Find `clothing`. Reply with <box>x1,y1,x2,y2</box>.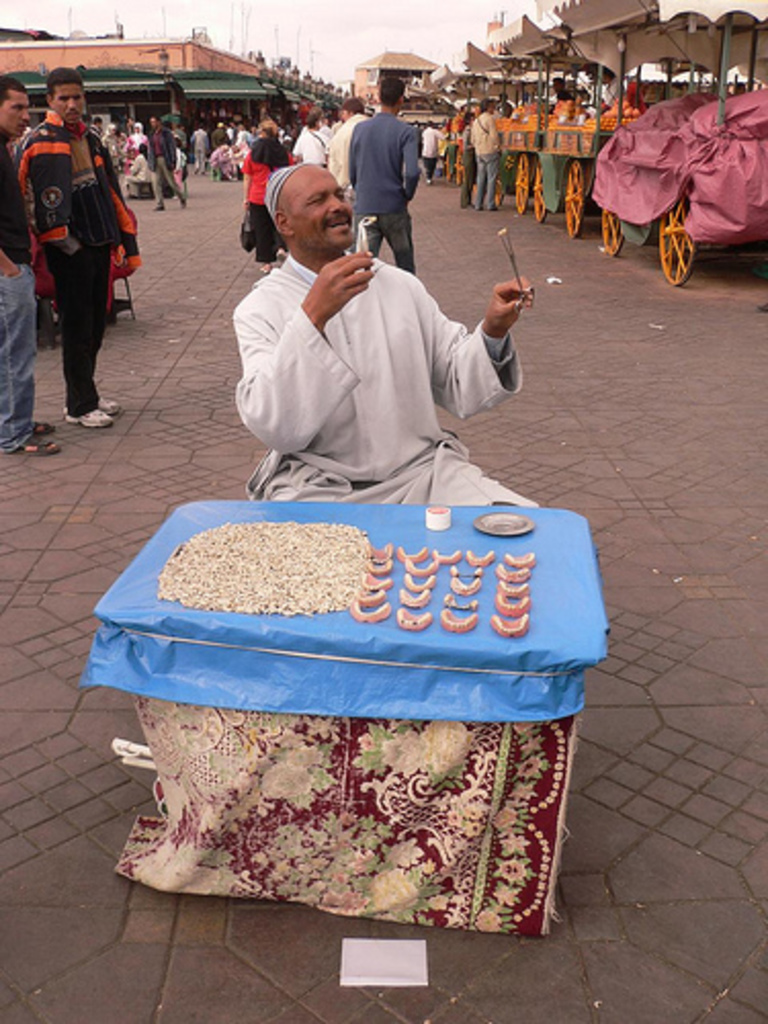
<box>213,135,231,145</box>.
